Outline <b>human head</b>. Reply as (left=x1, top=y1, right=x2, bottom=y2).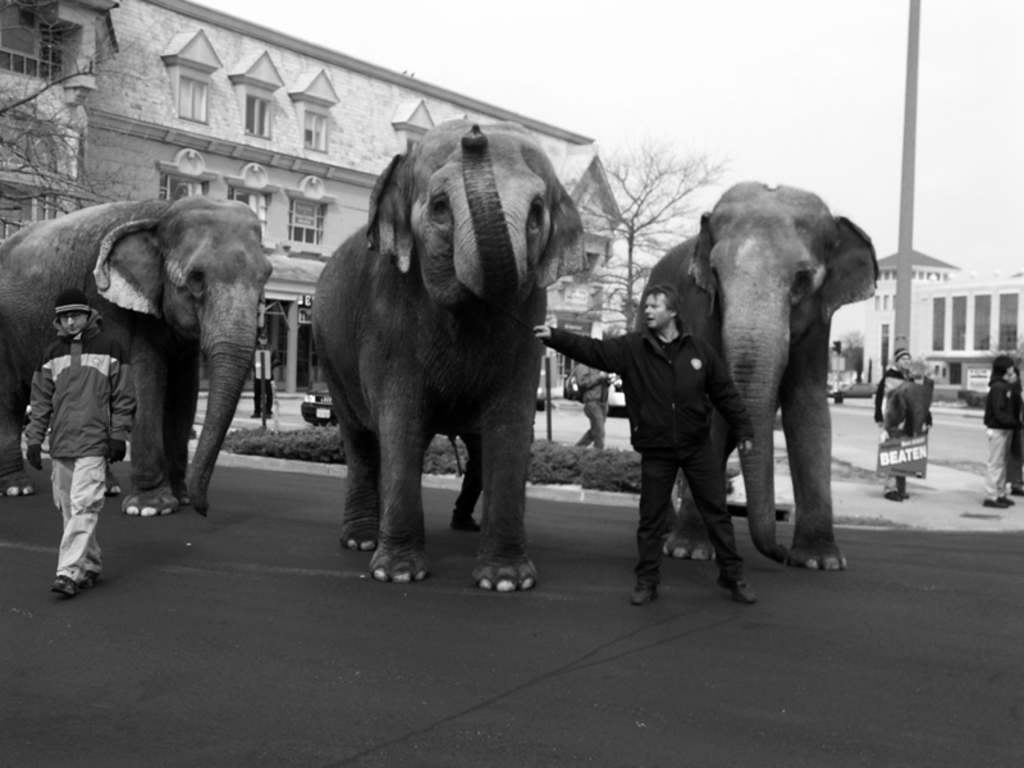
(left=645, top=278, right=682, bottom=334).
